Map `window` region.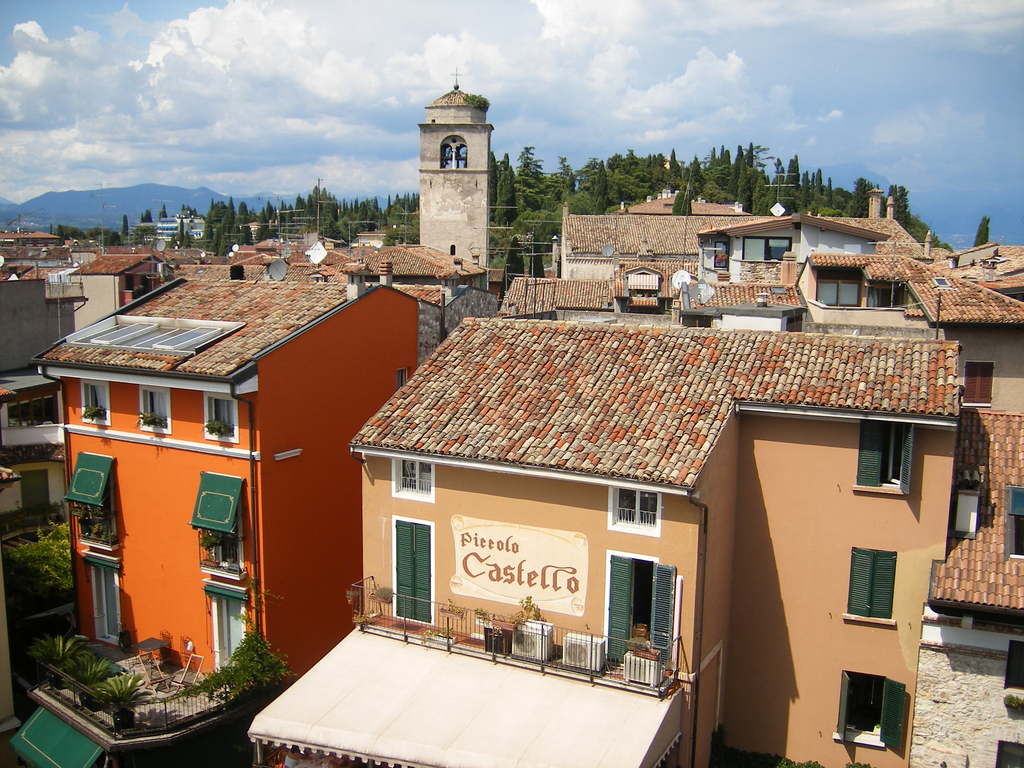
Mapped to bbox=(616, 488, 663, 531).
